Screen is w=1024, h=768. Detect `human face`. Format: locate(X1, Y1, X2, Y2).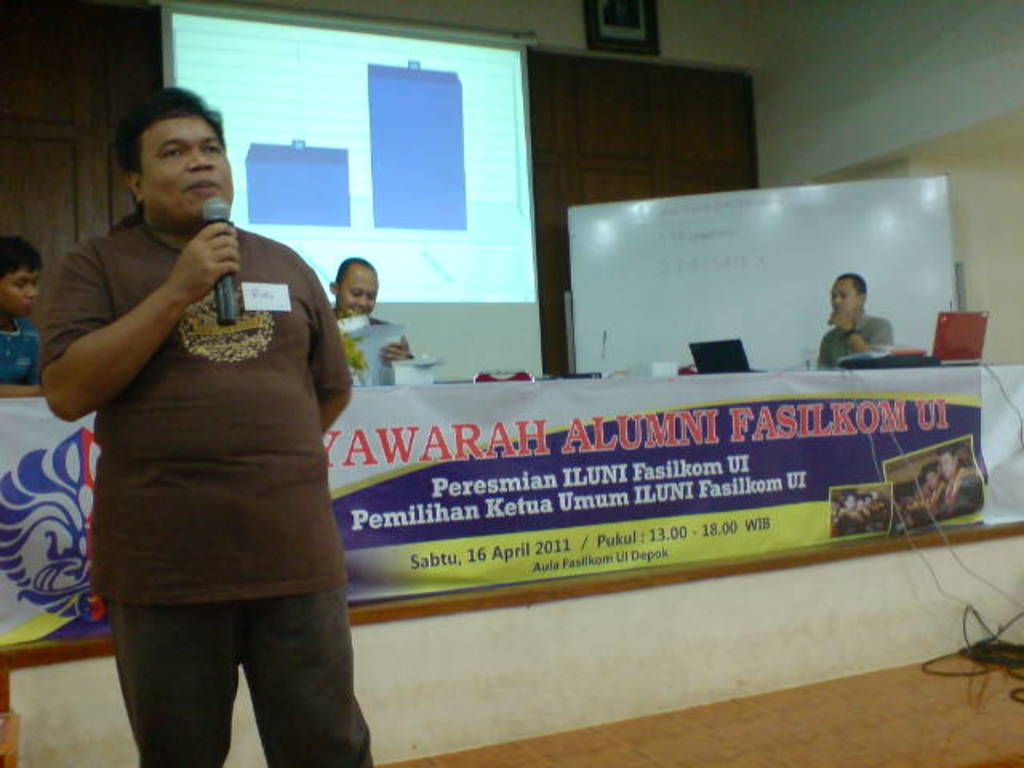
locate(0, 258, 40, 323).
